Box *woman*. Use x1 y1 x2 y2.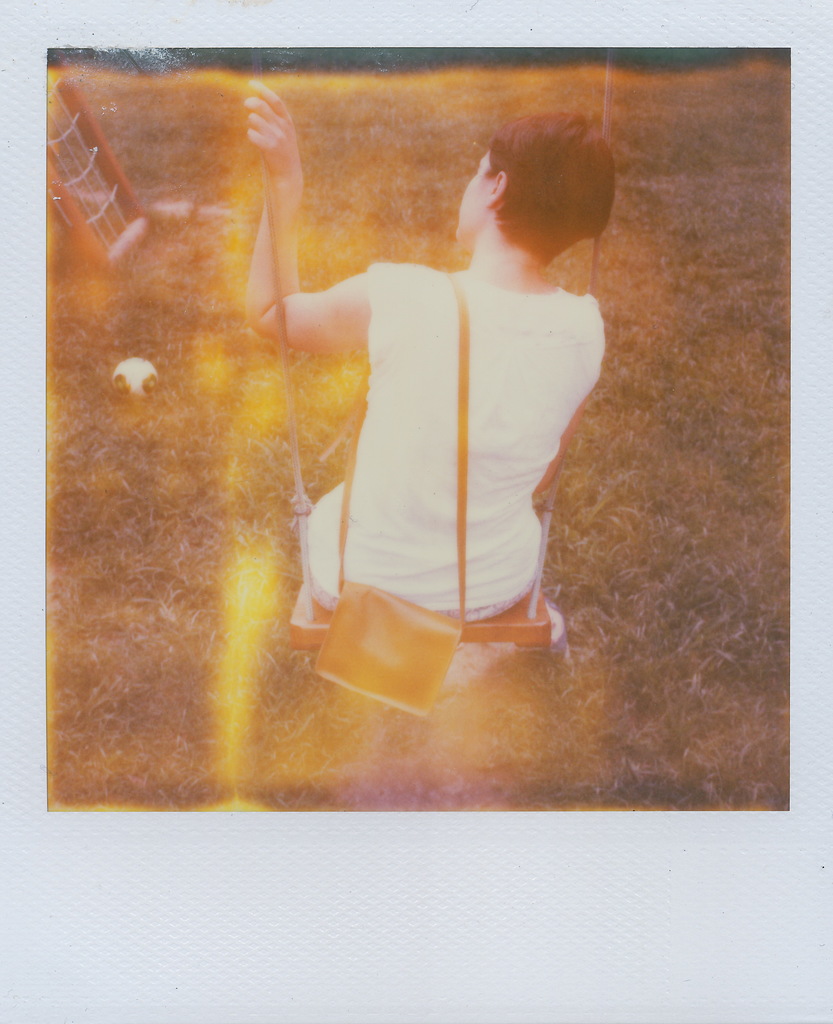
256 118 605 712.
